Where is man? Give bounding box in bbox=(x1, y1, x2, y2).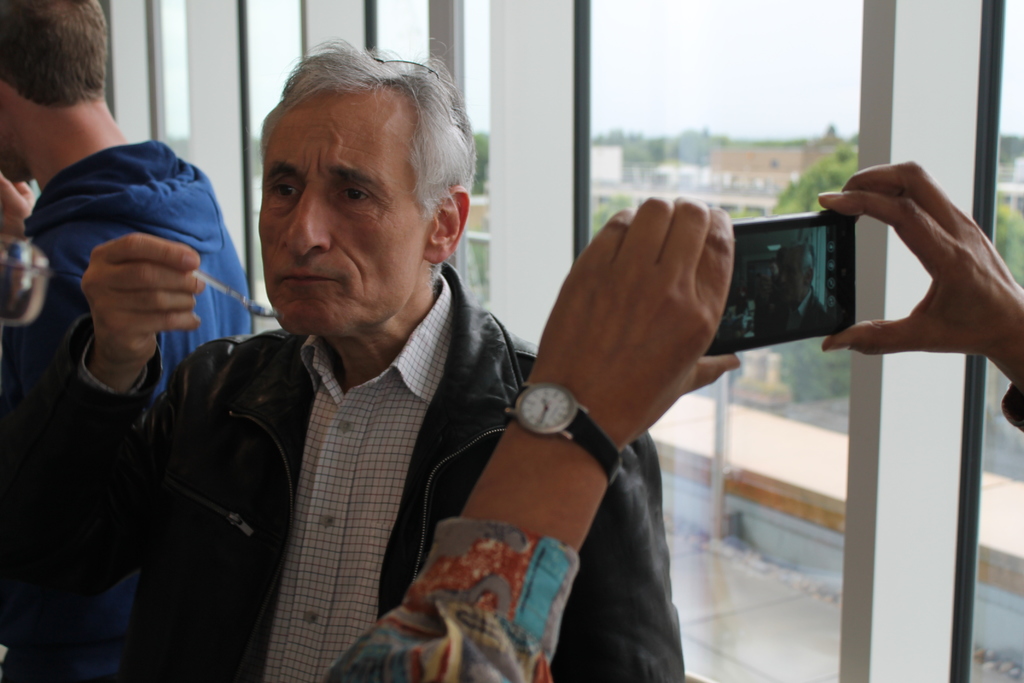
bbox=(97, 64, 588, 661).
